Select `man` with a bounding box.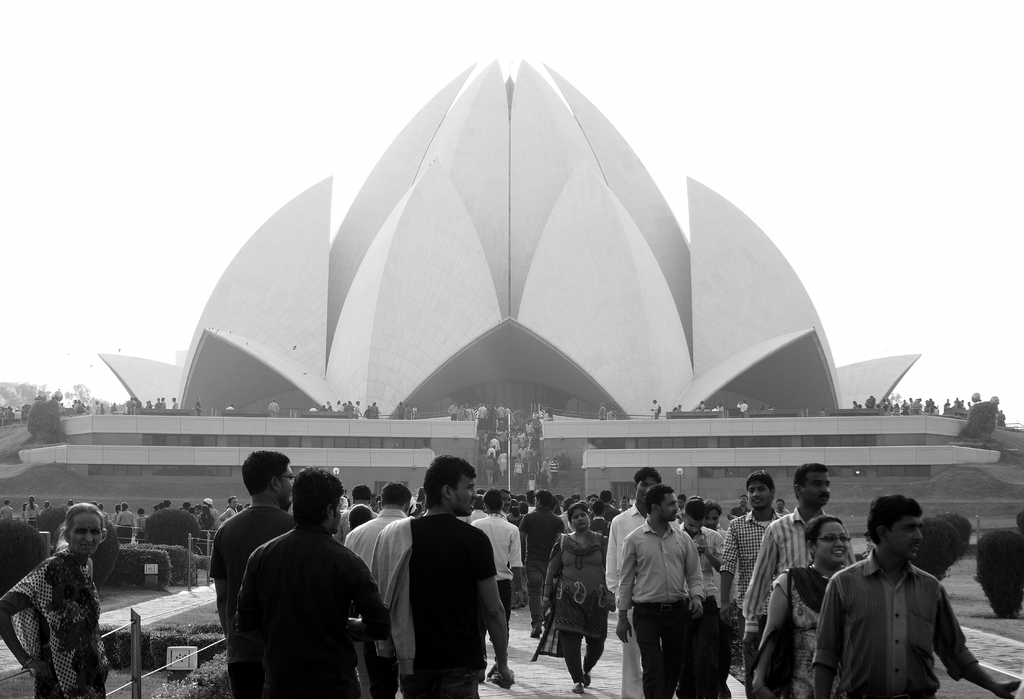
(614,479,706,698).
